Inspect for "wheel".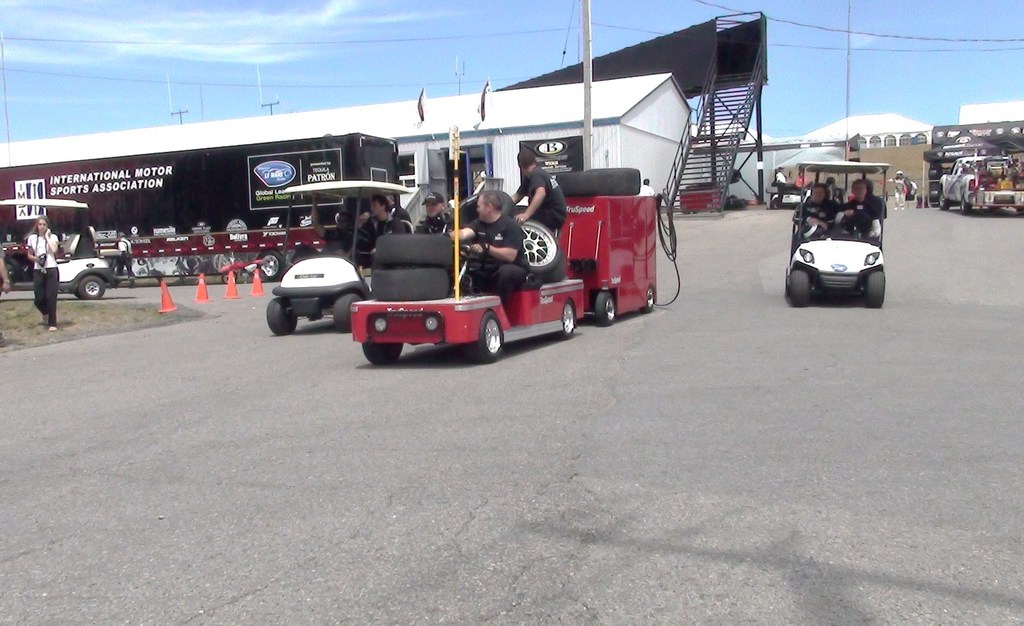
Inspection: pyautogui.locateOnScreen(360, 339, 404, 366).
